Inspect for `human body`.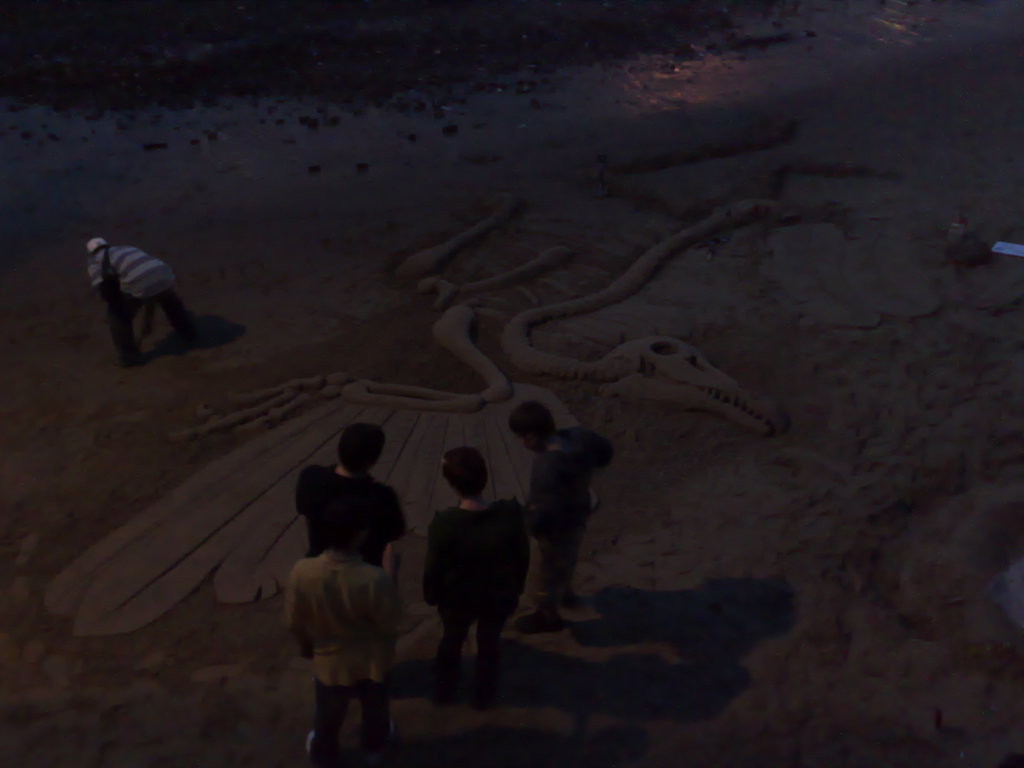
Inspection: bbox=[424, 450, 536, 698].
